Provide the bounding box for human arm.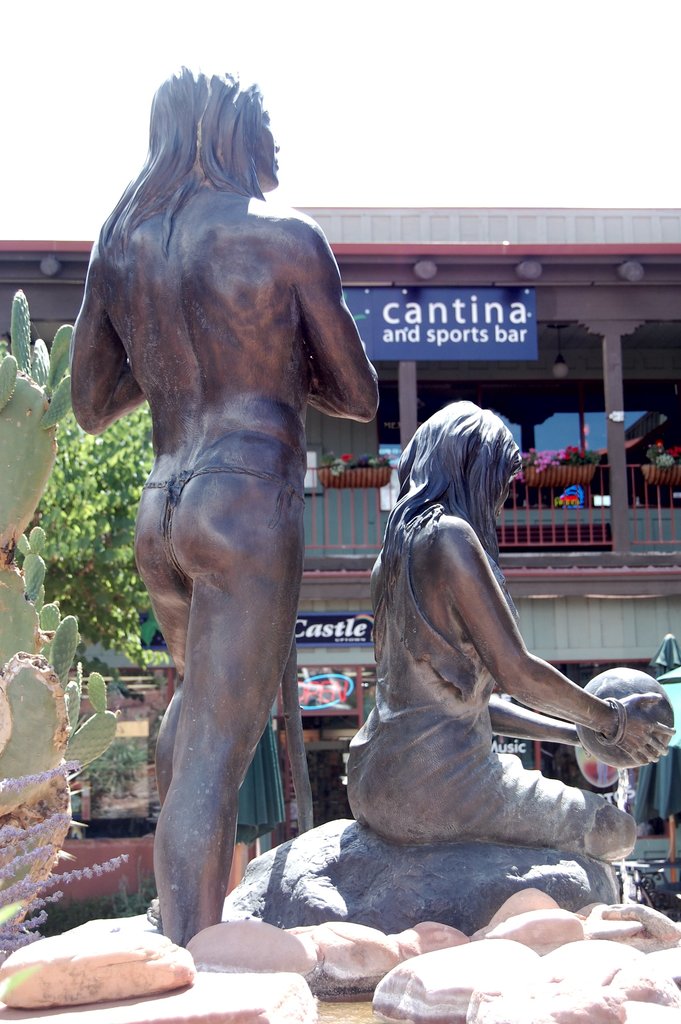
[70,273,142,438].
